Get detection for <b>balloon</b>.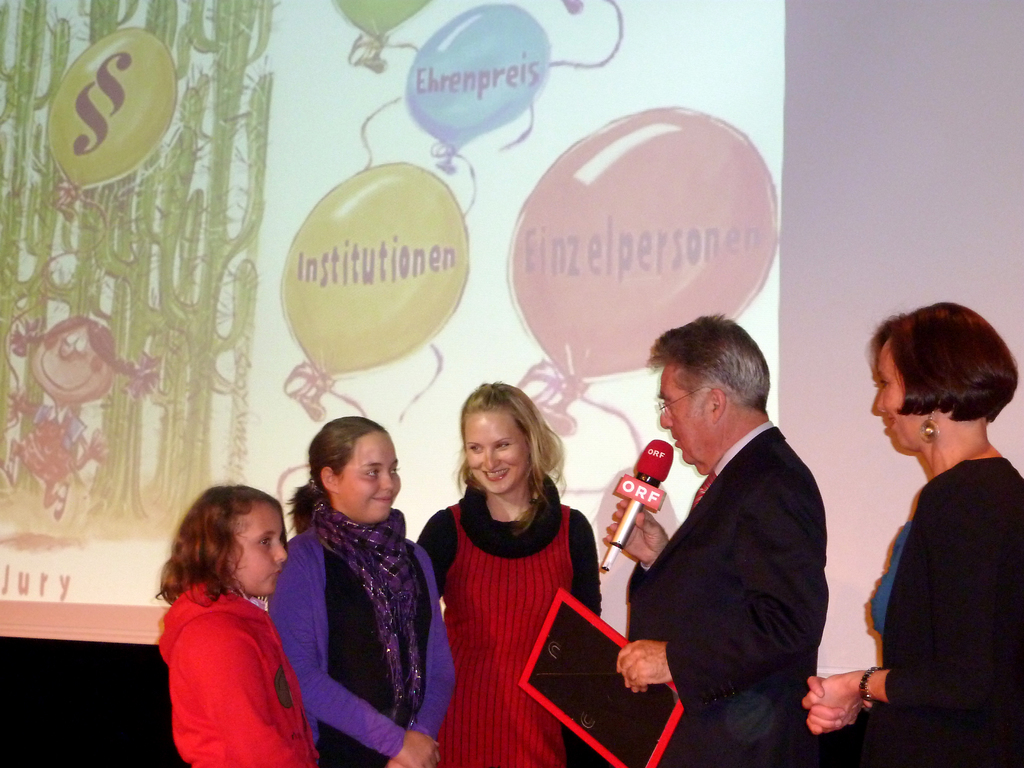
Detection: [x1=276, y1=159, x2=472, y2=377].
